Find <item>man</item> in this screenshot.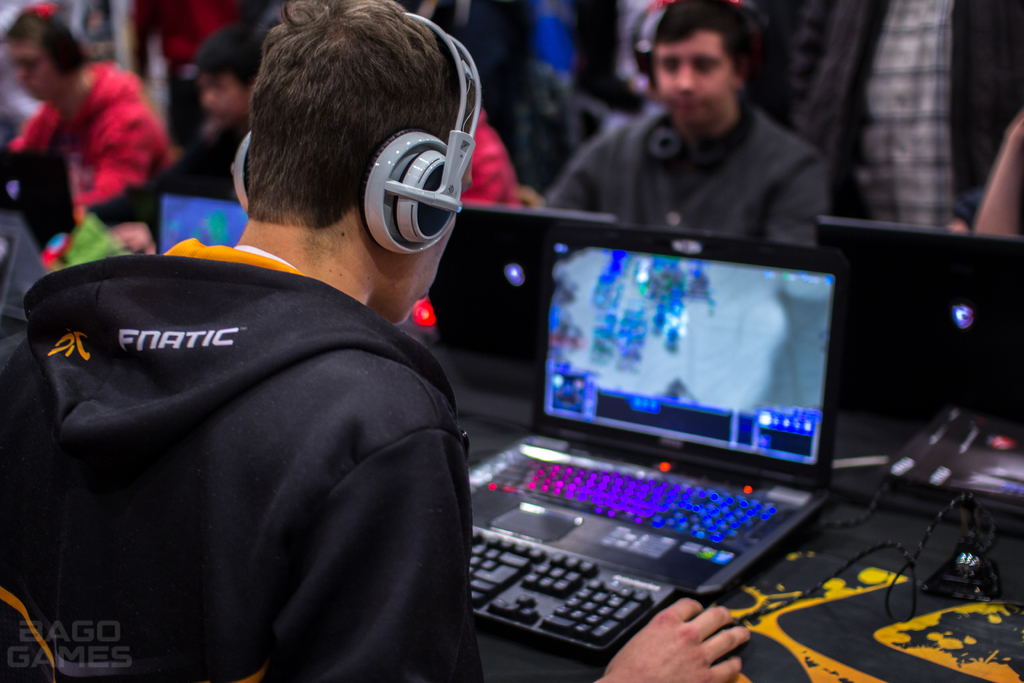
The bounding box for <item>man</item> is <region>0, 0, 750, 682</region>.
